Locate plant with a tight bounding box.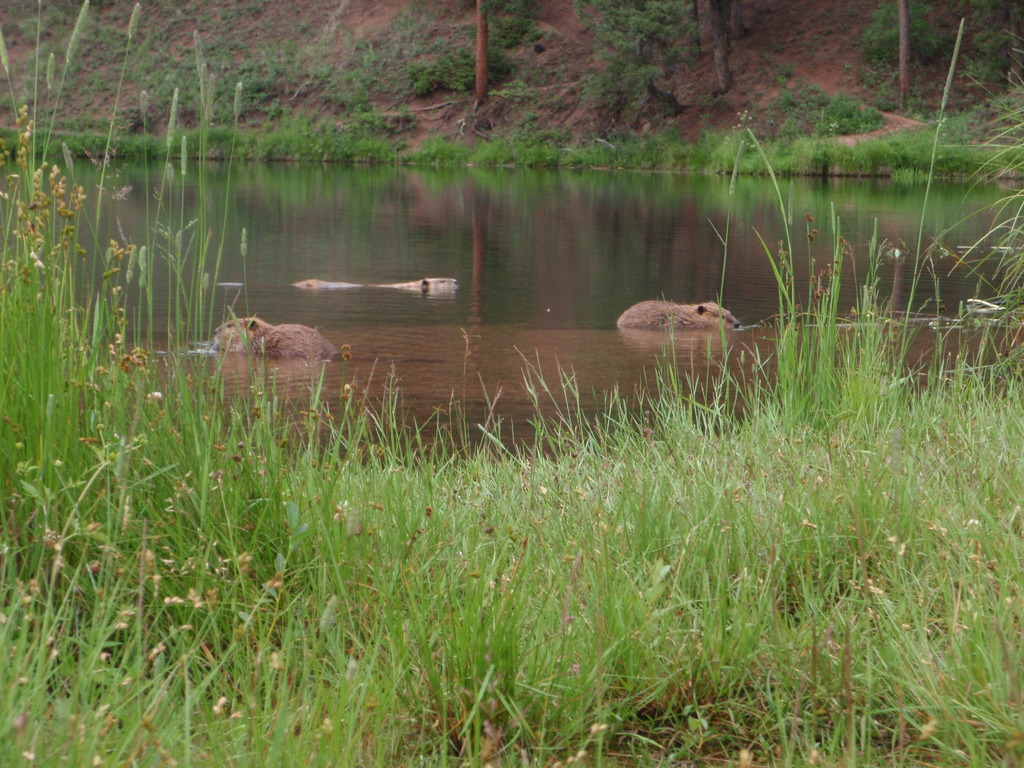
select_region(242, 117, 304, 168).
